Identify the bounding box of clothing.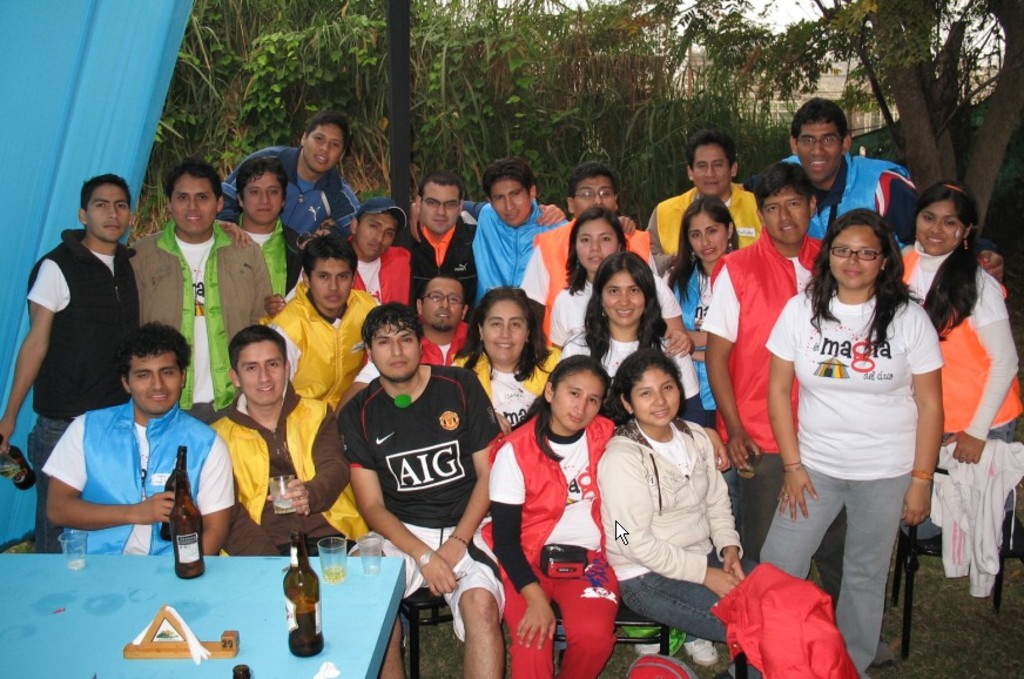
[487,409,621,678].
